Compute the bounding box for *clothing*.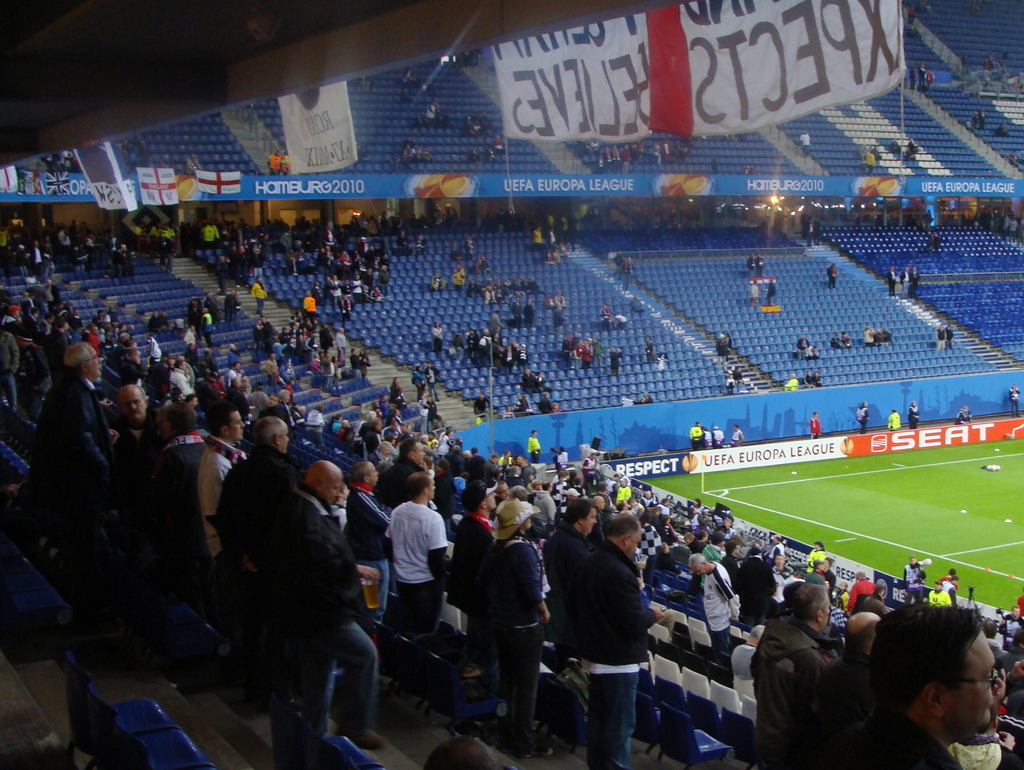
[x1=744, y1=255, x2=756, y2=275].
